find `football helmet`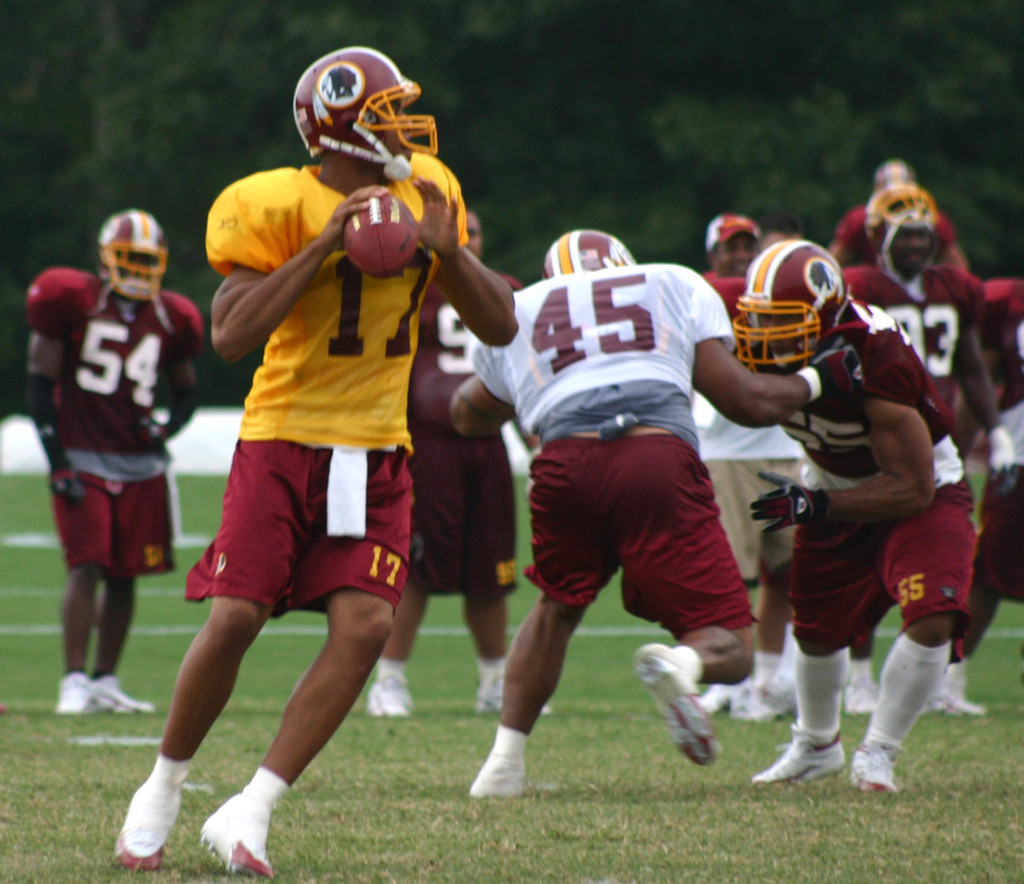
locate(91, 211, 175, 306)
